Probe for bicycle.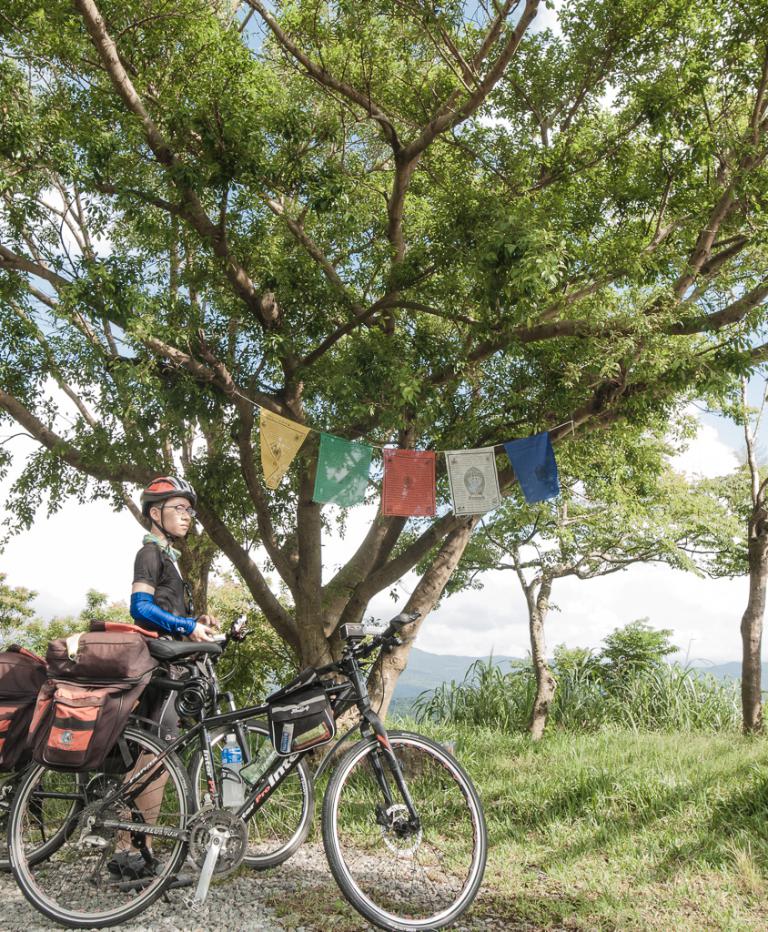
Probe result: BBox(0, 608, 312, 877).
